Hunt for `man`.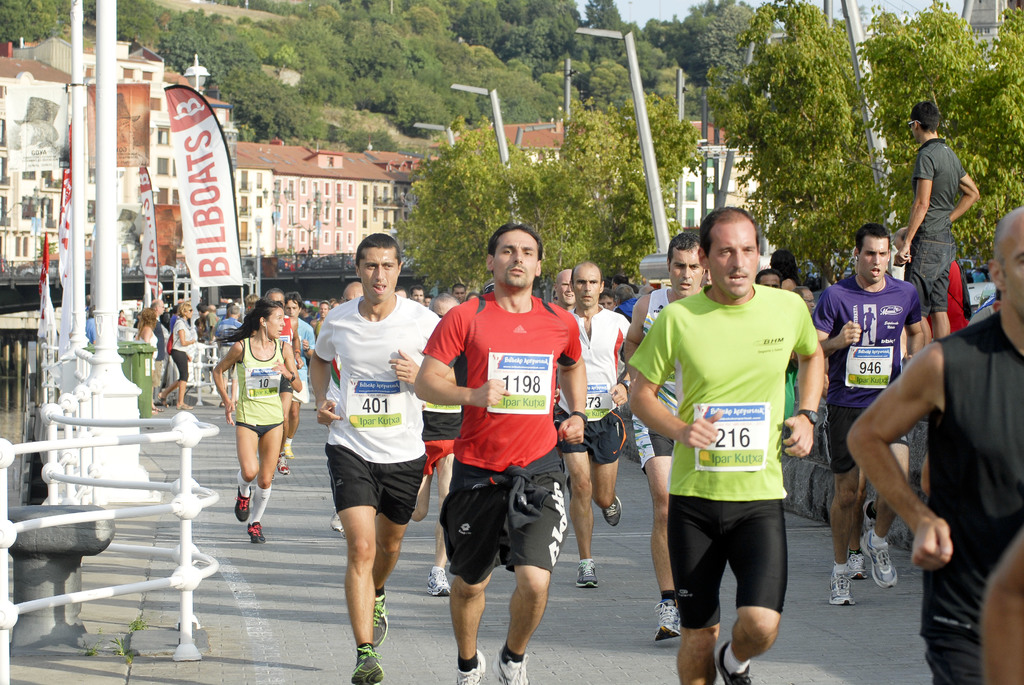
Hunted down at 810 223 920 607.
